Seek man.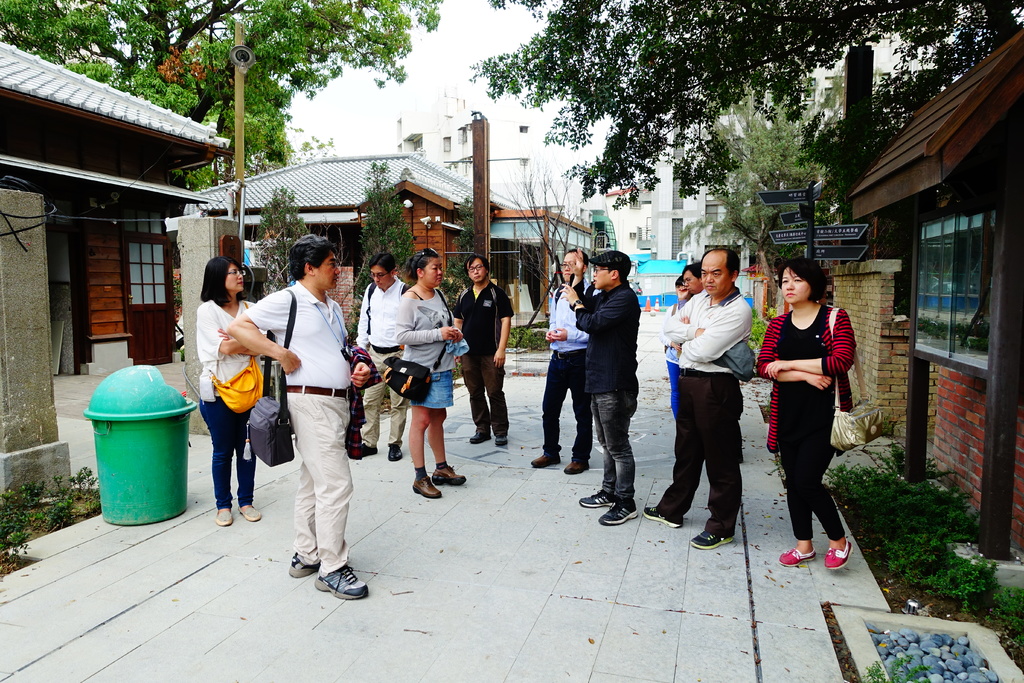
<bbox>452, 251, 516, 446</bbox>.
